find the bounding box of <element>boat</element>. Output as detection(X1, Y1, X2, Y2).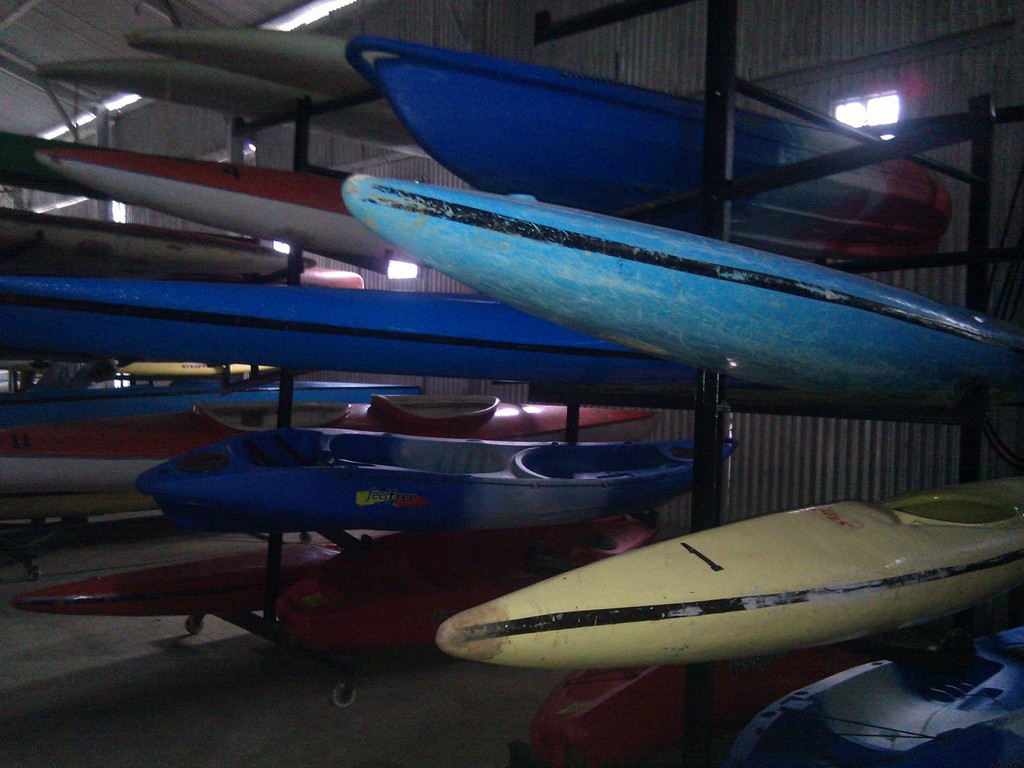
detection(36, 57, 412, 141).
